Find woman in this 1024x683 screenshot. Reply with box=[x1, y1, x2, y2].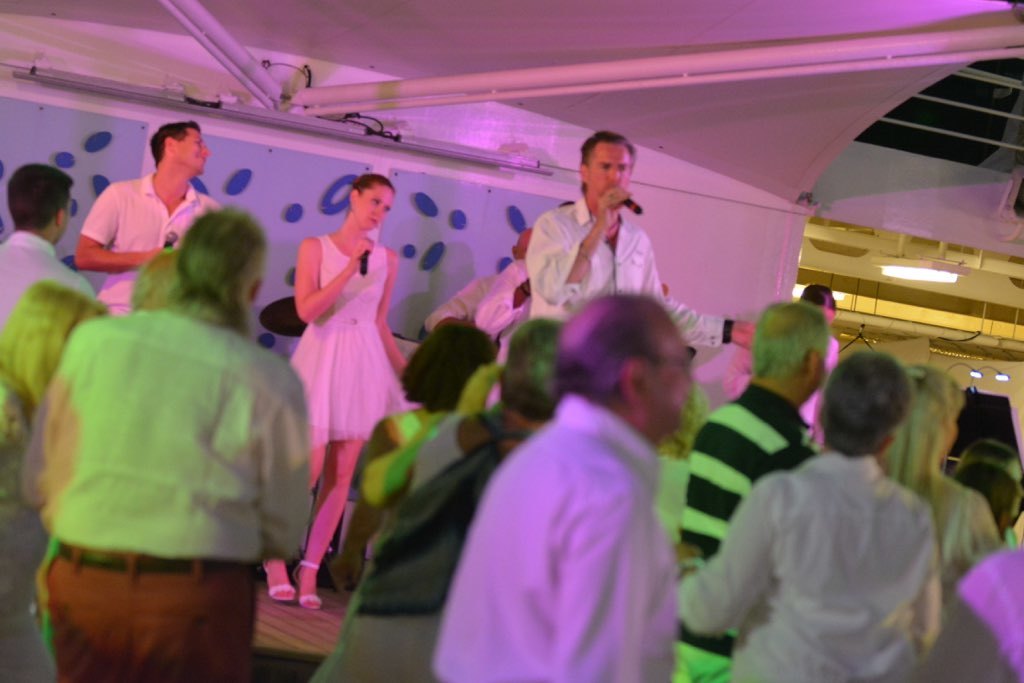
box=[43, 205, 315, 682].
